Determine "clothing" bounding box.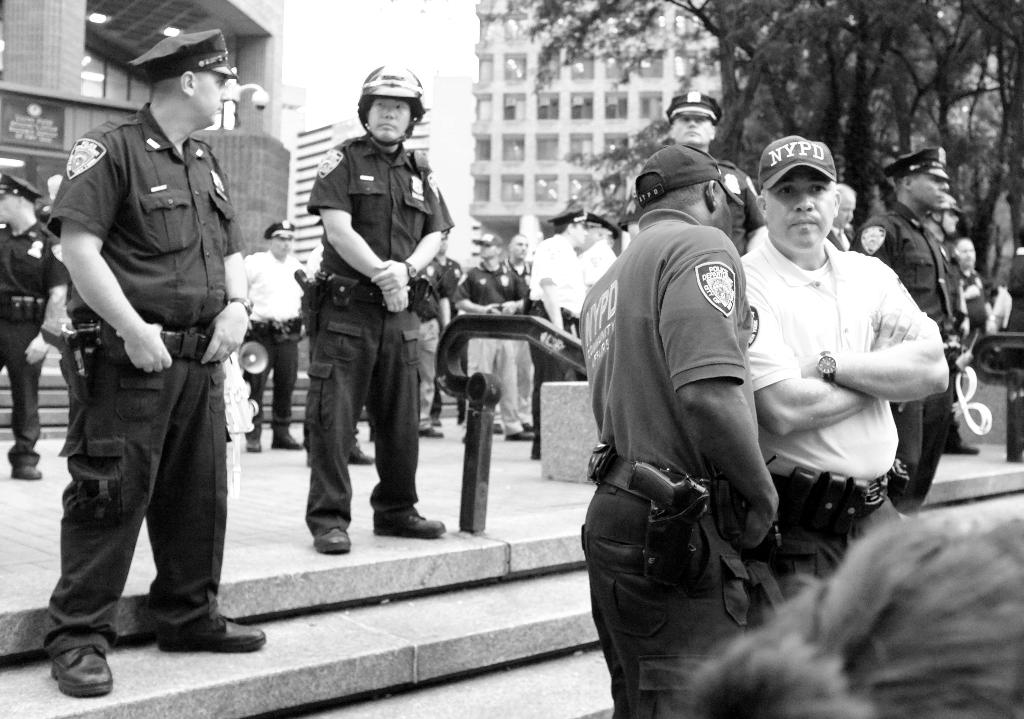
Determined: (246,252,317,433).
